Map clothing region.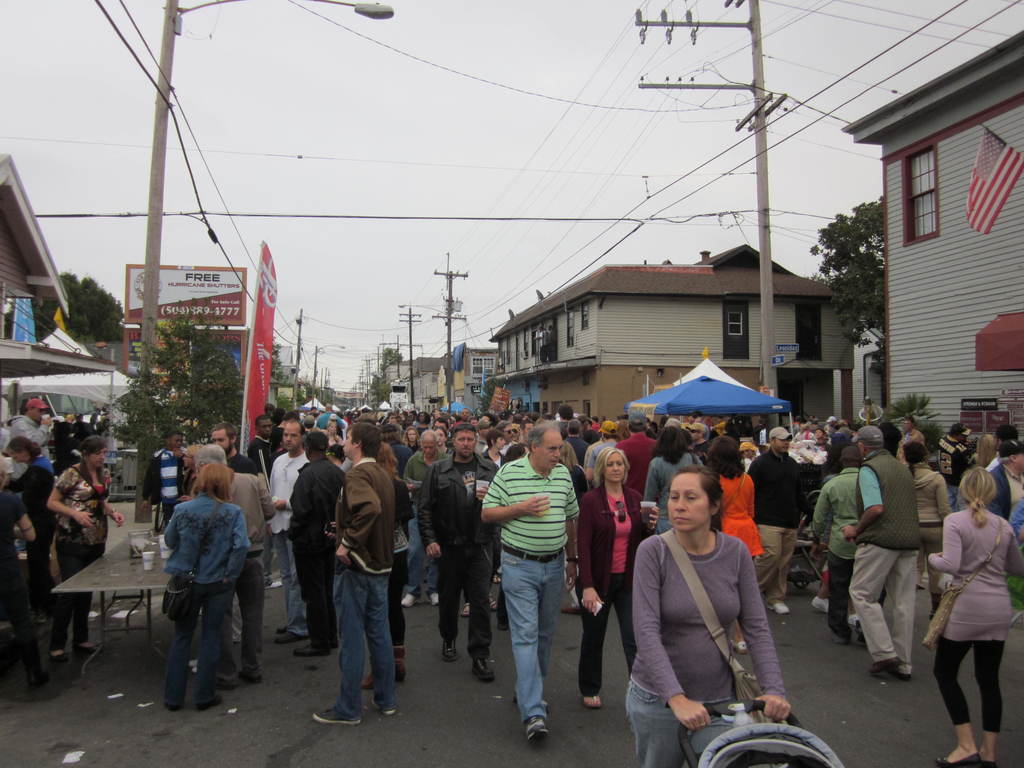
Mapped to <box>481,456,580,723</box>.
